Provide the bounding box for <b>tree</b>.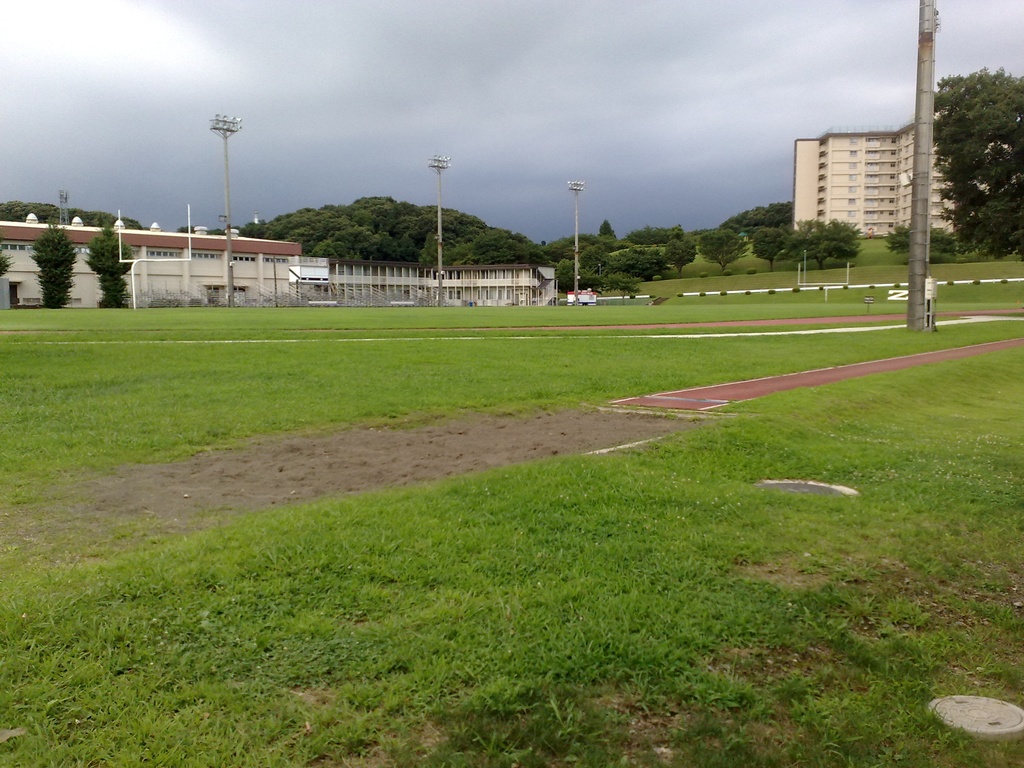
(714,202,793,241).
